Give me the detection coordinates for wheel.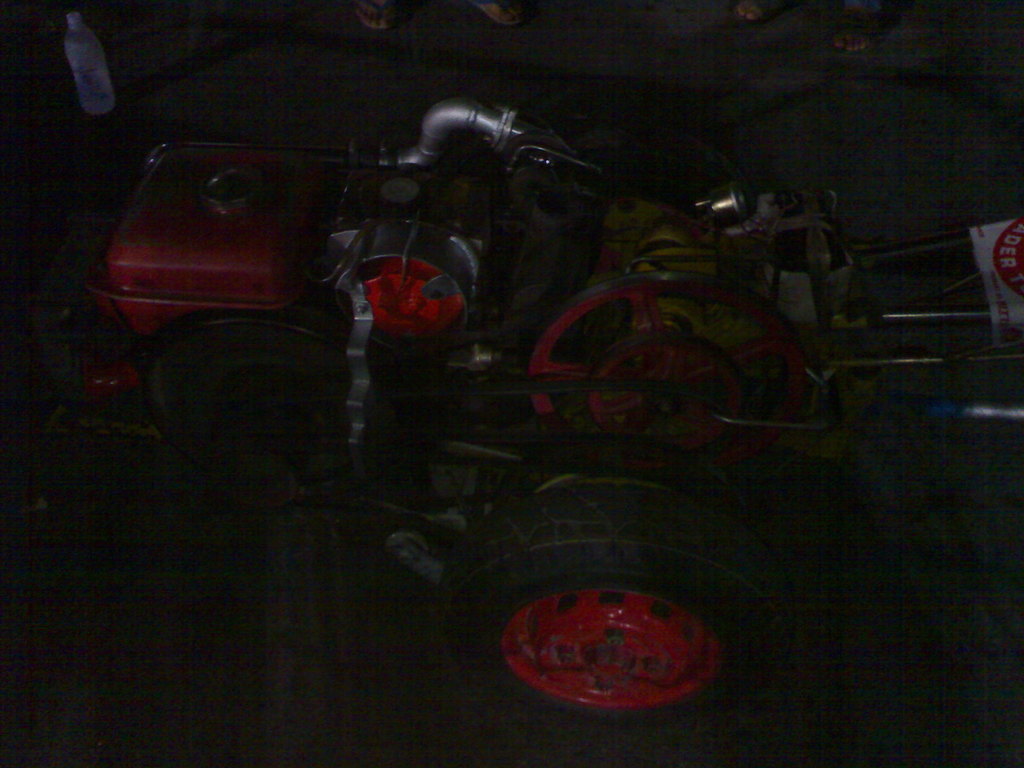
region(436, 483, 794, 741).
